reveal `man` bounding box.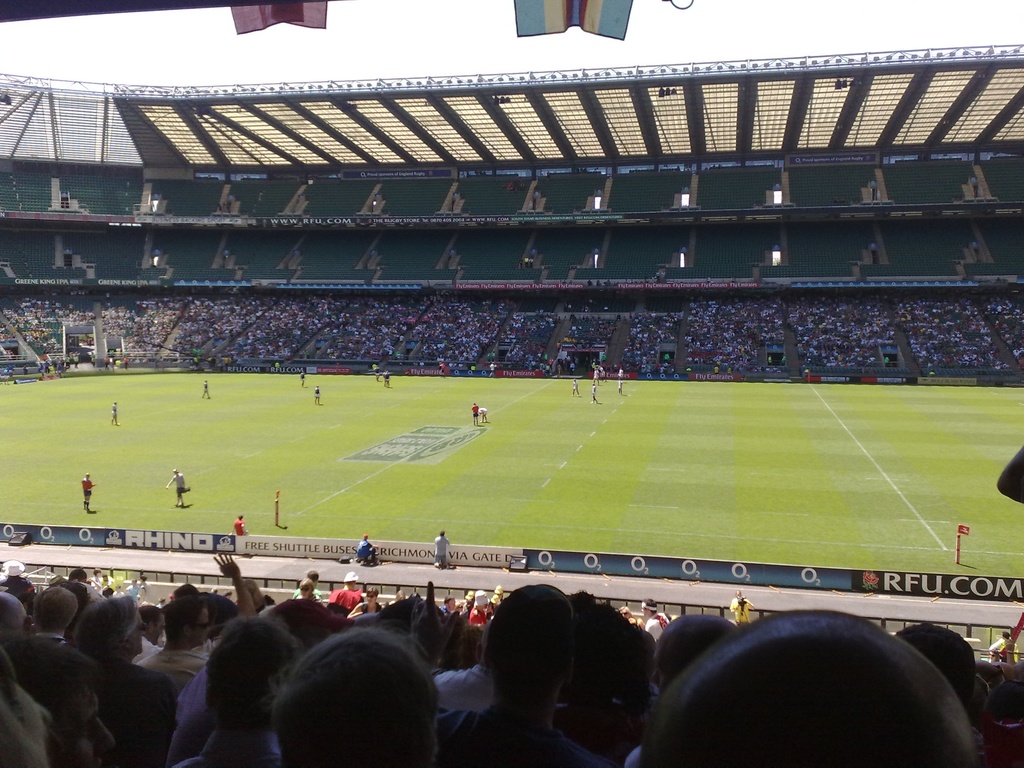
Revealed: (x1=424, y1=588, x2=603, y2=767).
